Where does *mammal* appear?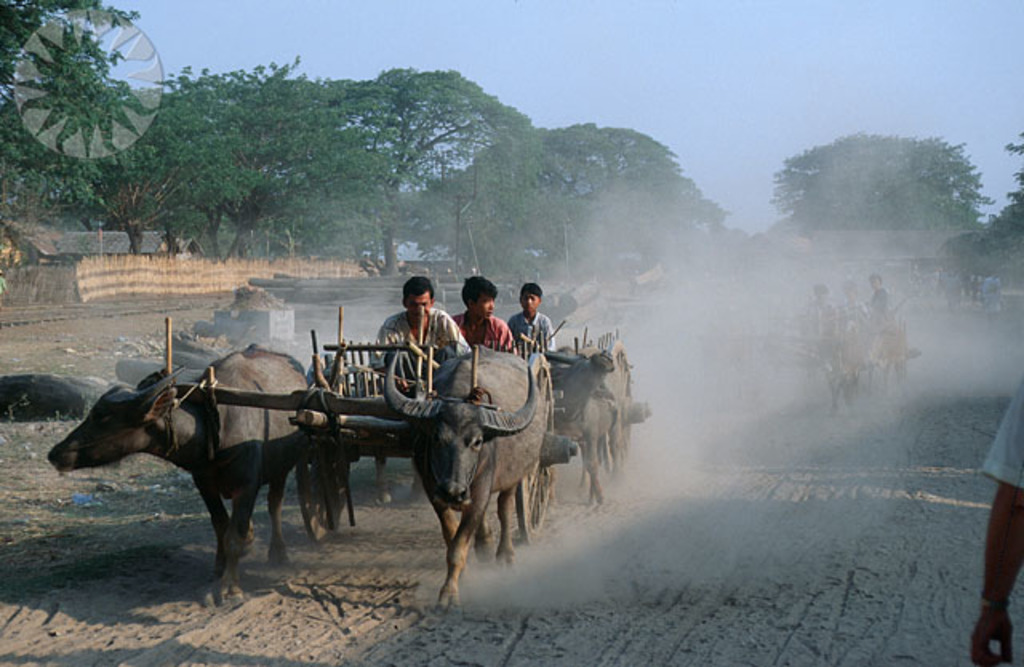
Appears at box=[363, 278, 477, 382].
